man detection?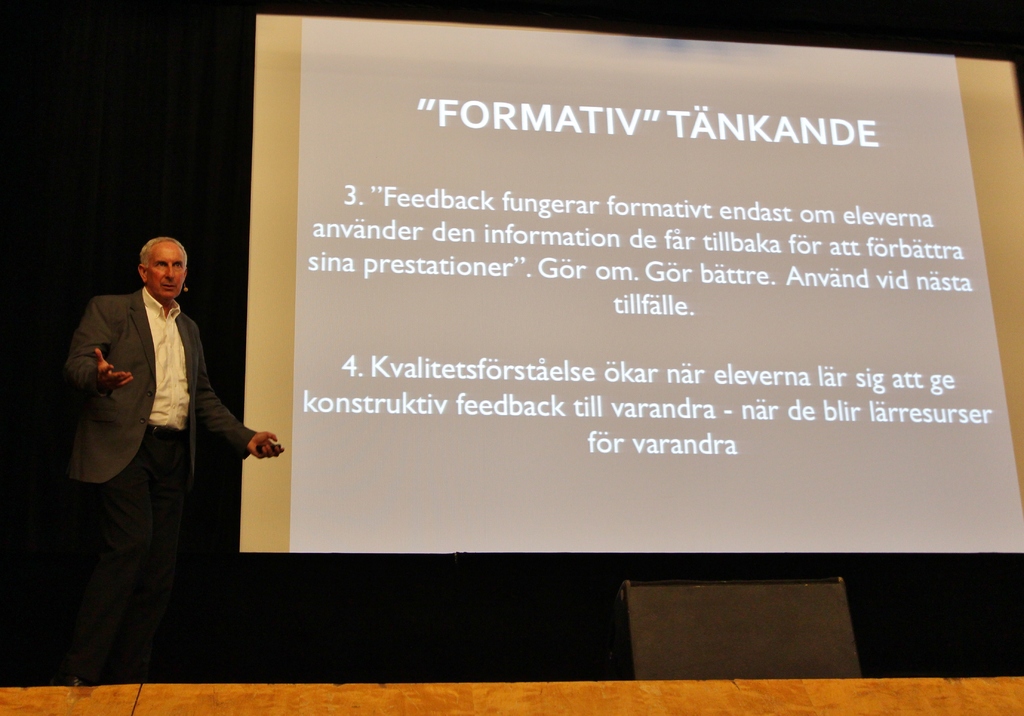
<bbox>58, 223, 257, 665</bbox>
